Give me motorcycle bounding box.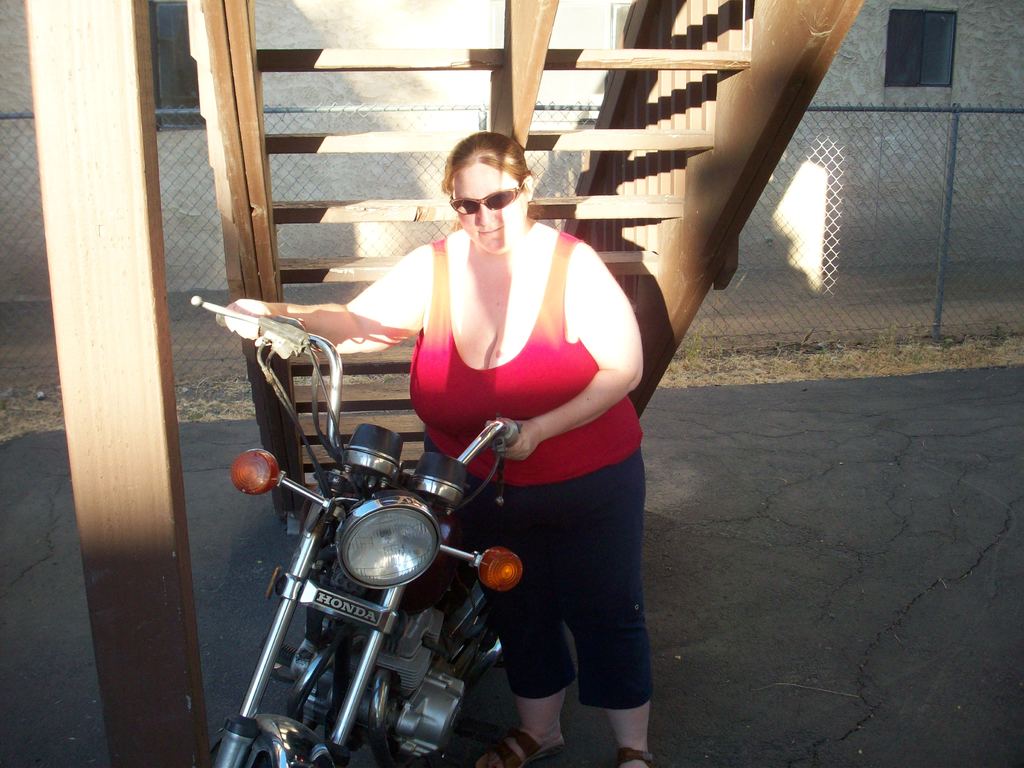
l=190, t=334, r=527, b=765.
